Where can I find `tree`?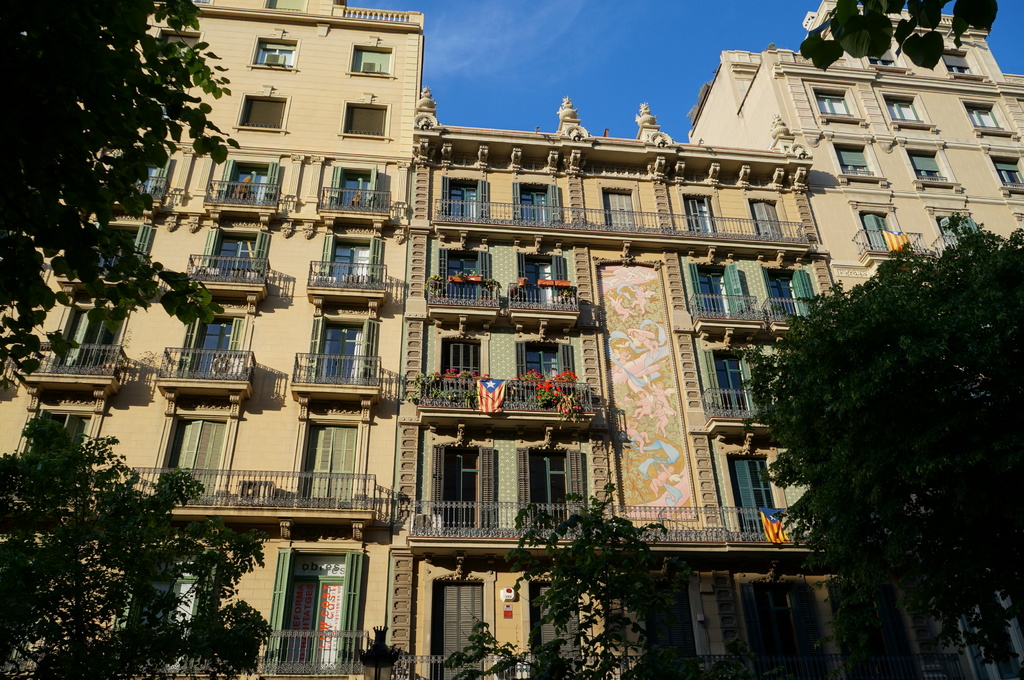
You can find it at <region>0, 410, 273, 679</region>.
